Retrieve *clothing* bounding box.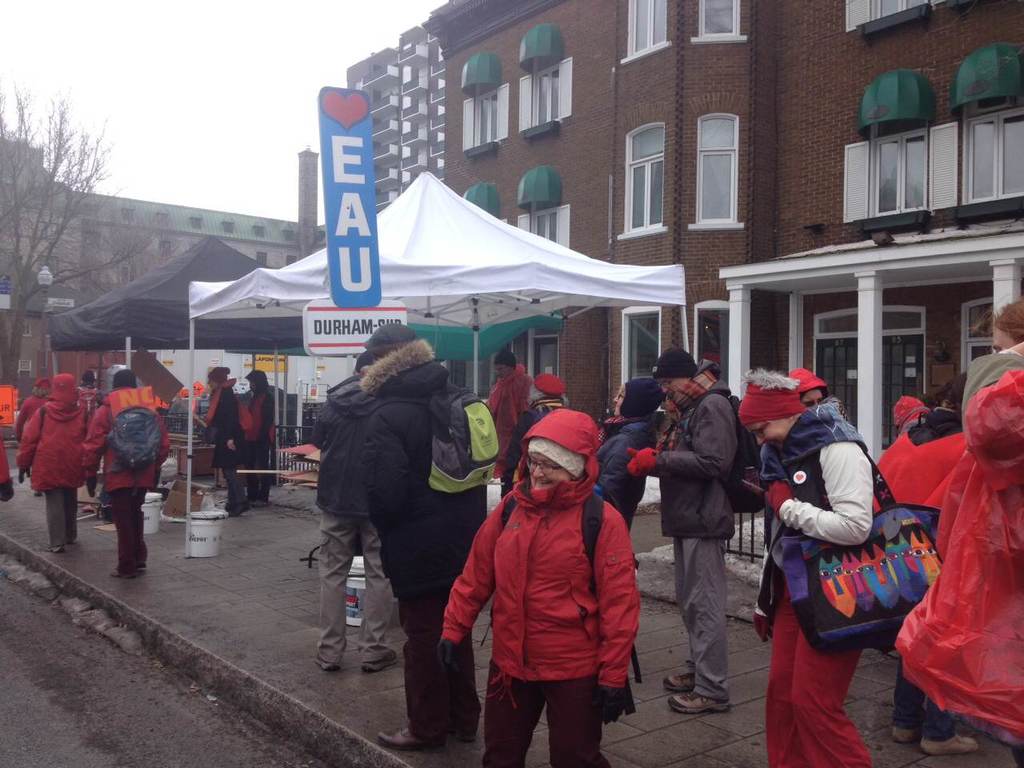
Bounding box: 346,329,480,751.
